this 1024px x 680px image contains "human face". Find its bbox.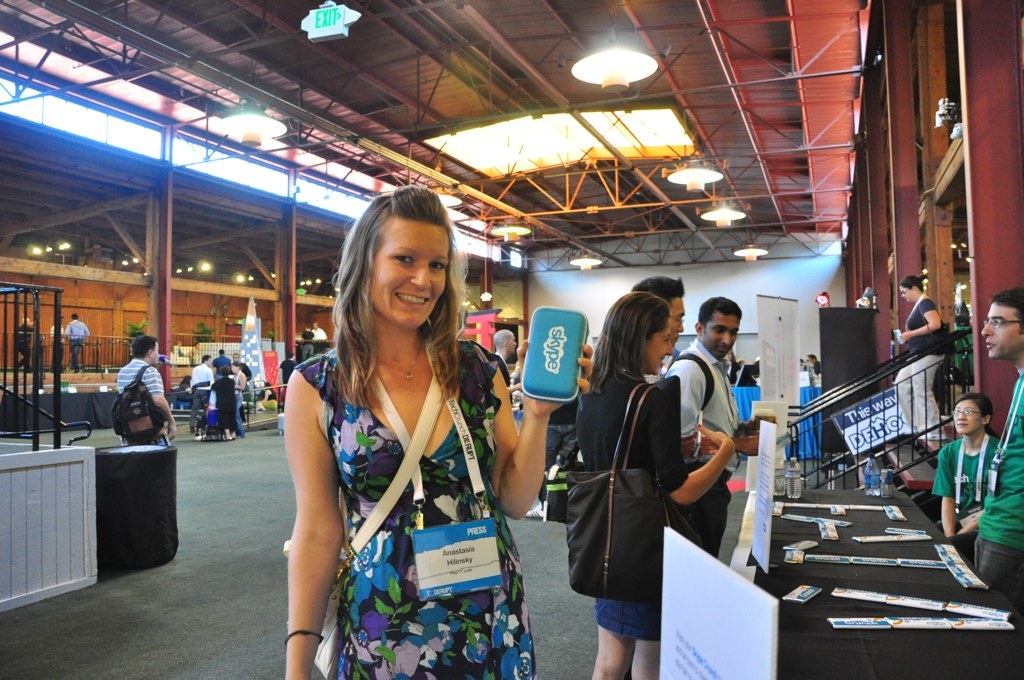
locate(953, 400, 982, 433).
